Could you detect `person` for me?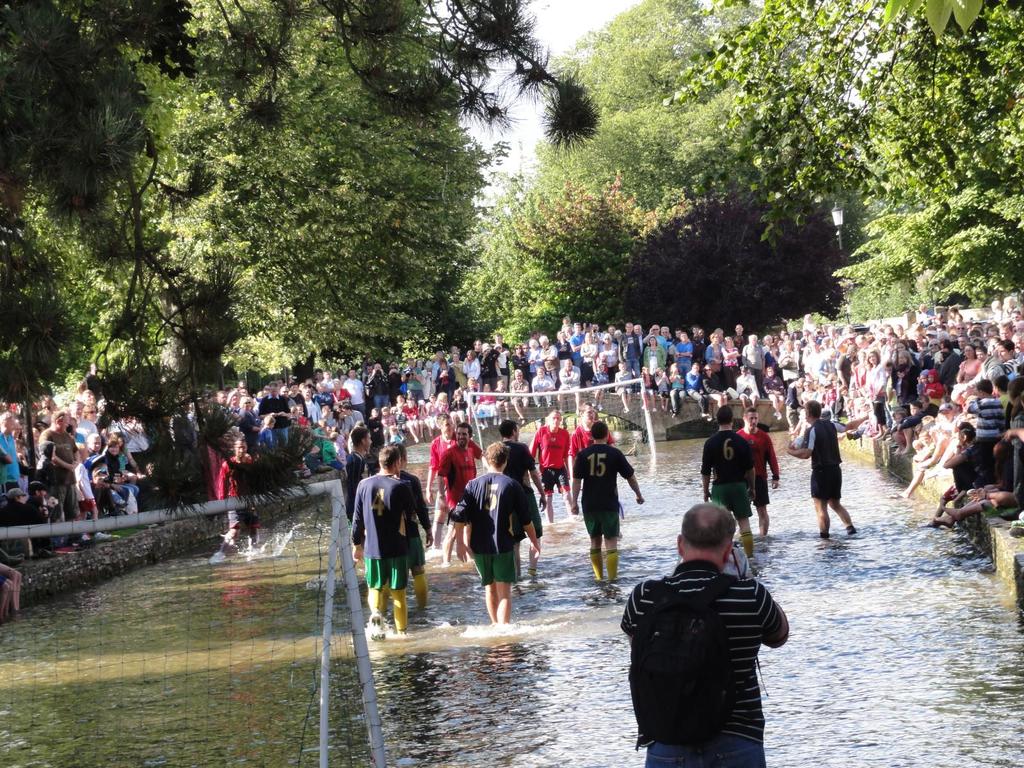
Detection result: <bbox>202, 430, 268, 556</bbox>.
